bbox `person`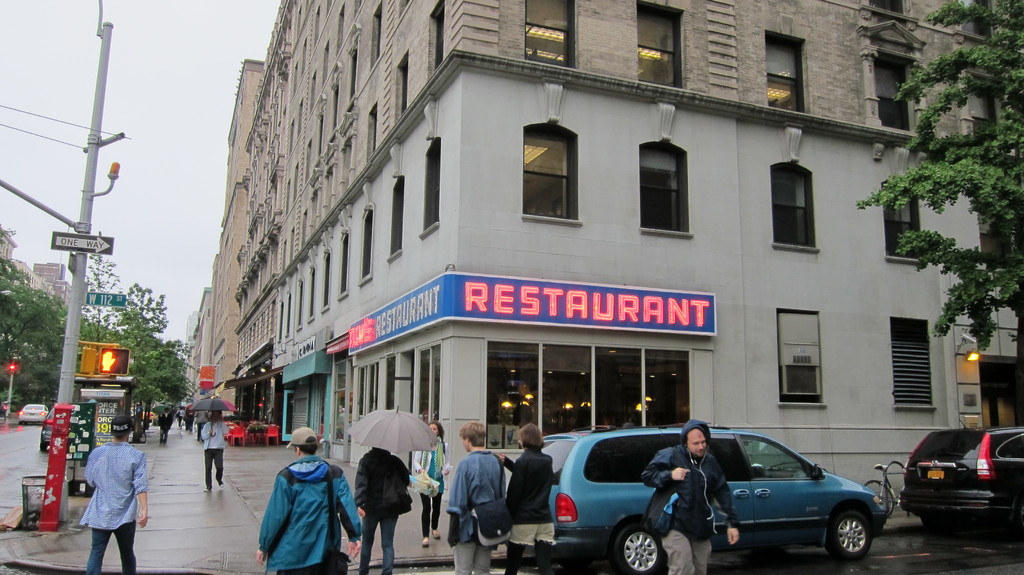
642:418:747:574
